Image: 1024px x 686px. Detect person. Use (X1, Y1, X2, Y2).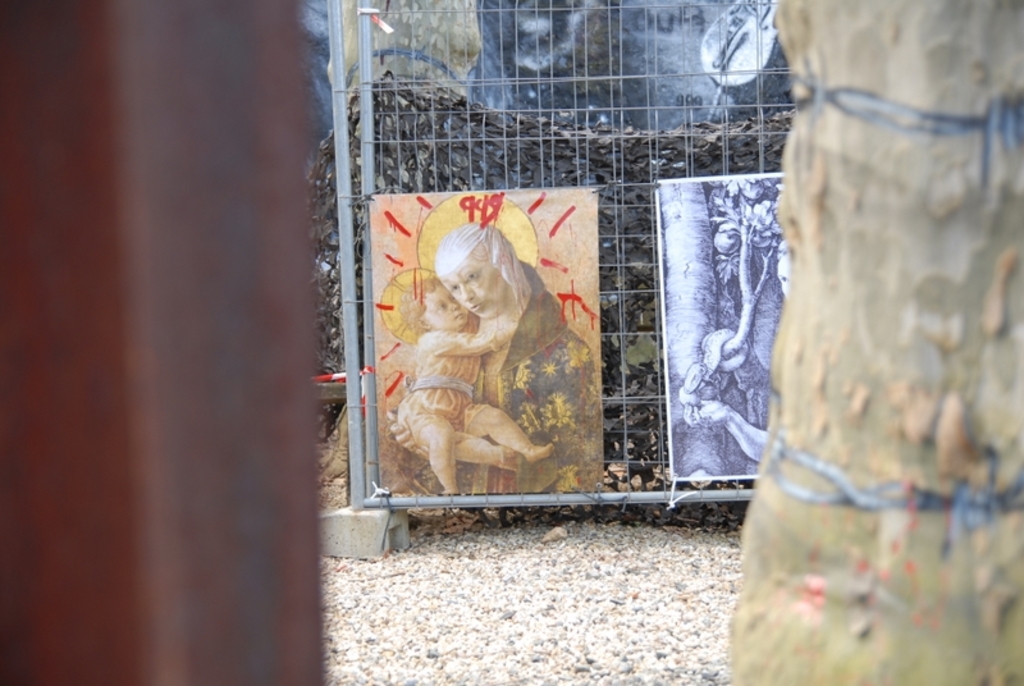
(431, 233, 614, 504).
